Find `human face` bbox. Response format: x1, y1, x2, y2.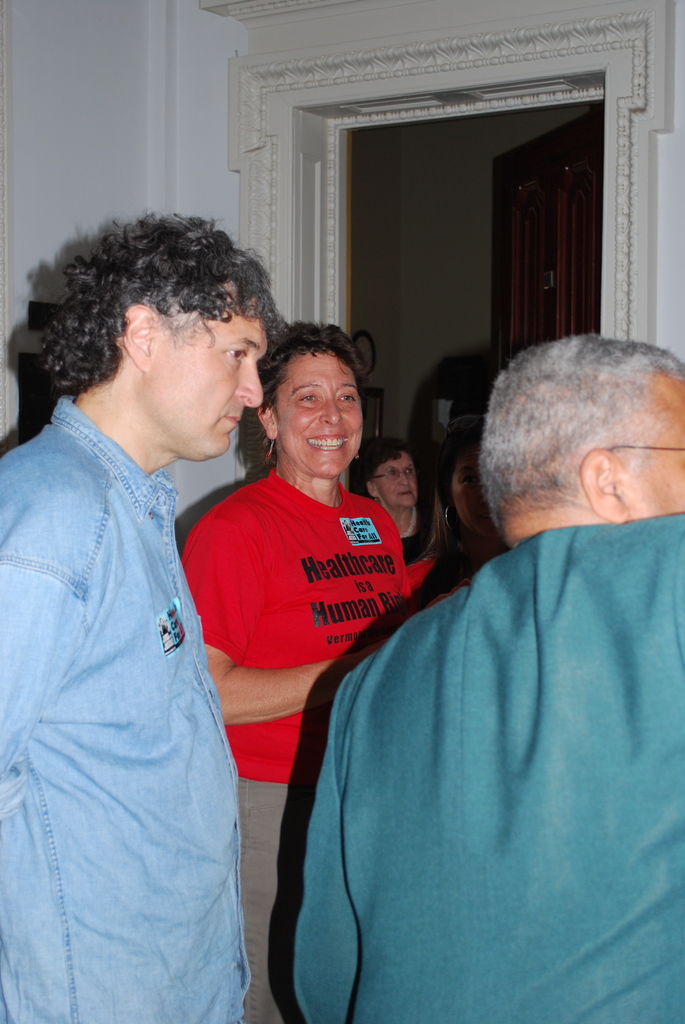
618, 377, 684, 511.
